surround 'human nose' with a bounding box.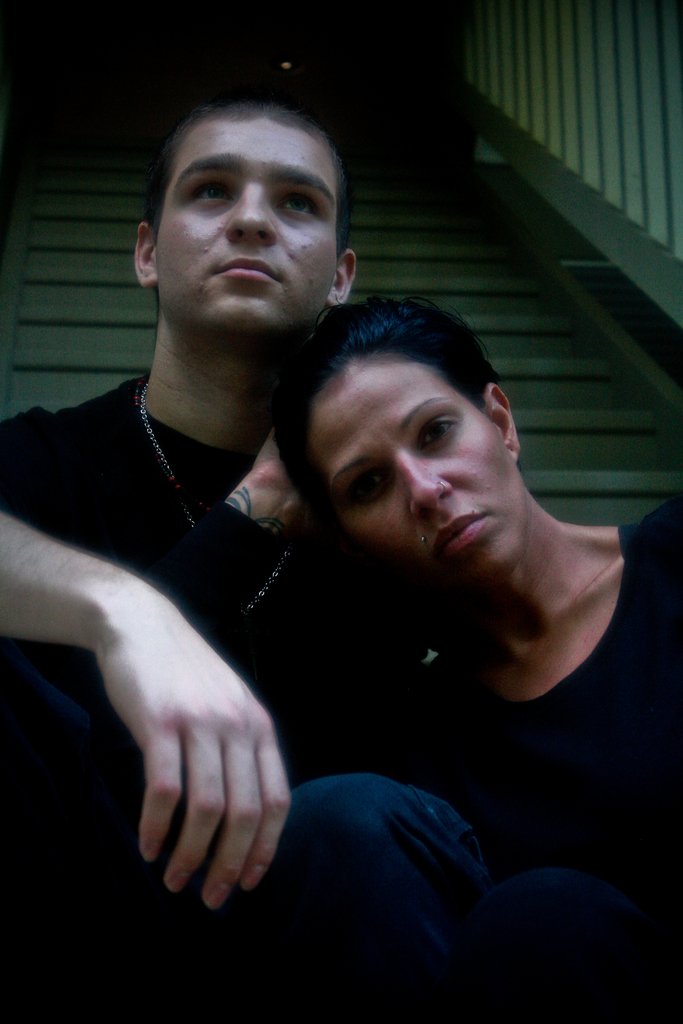
left=399, top=447, right=456, bottom=522.
